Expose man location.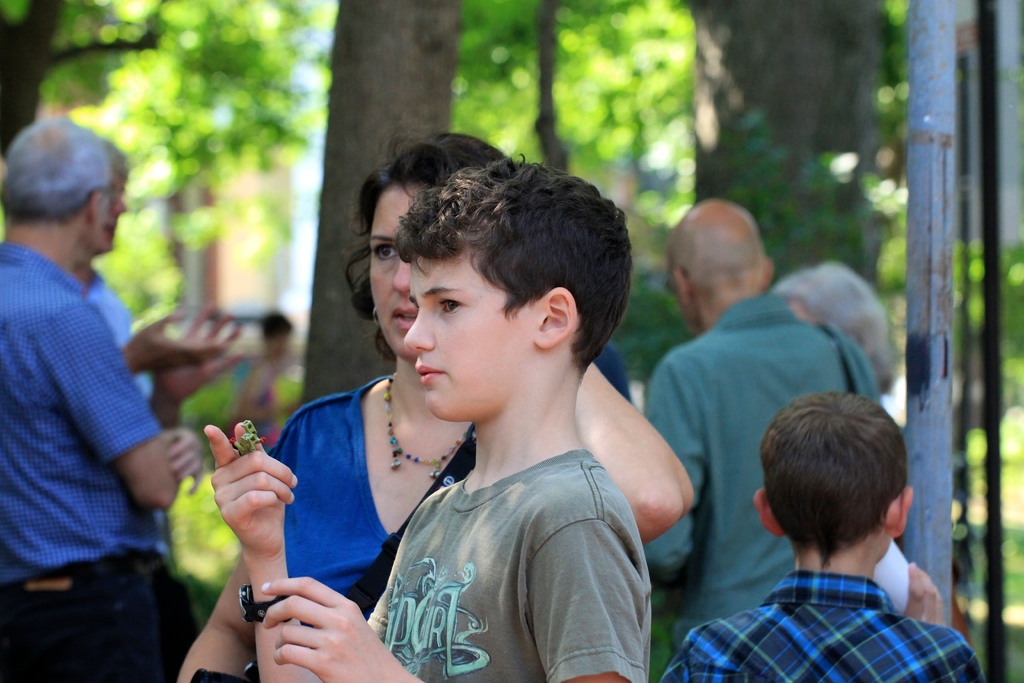
Exposed at {"x1": 641, "y1": 198, "x2": 890, "y2": 667}.
